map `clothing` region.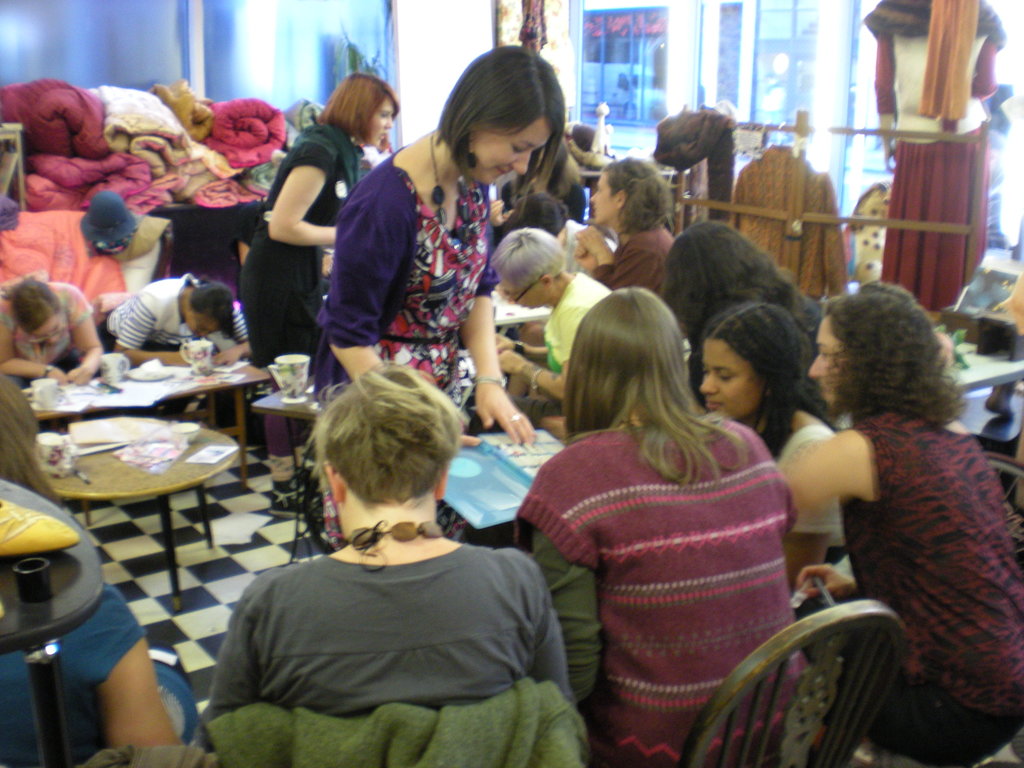
Mapped to [861,0,1006,312].
